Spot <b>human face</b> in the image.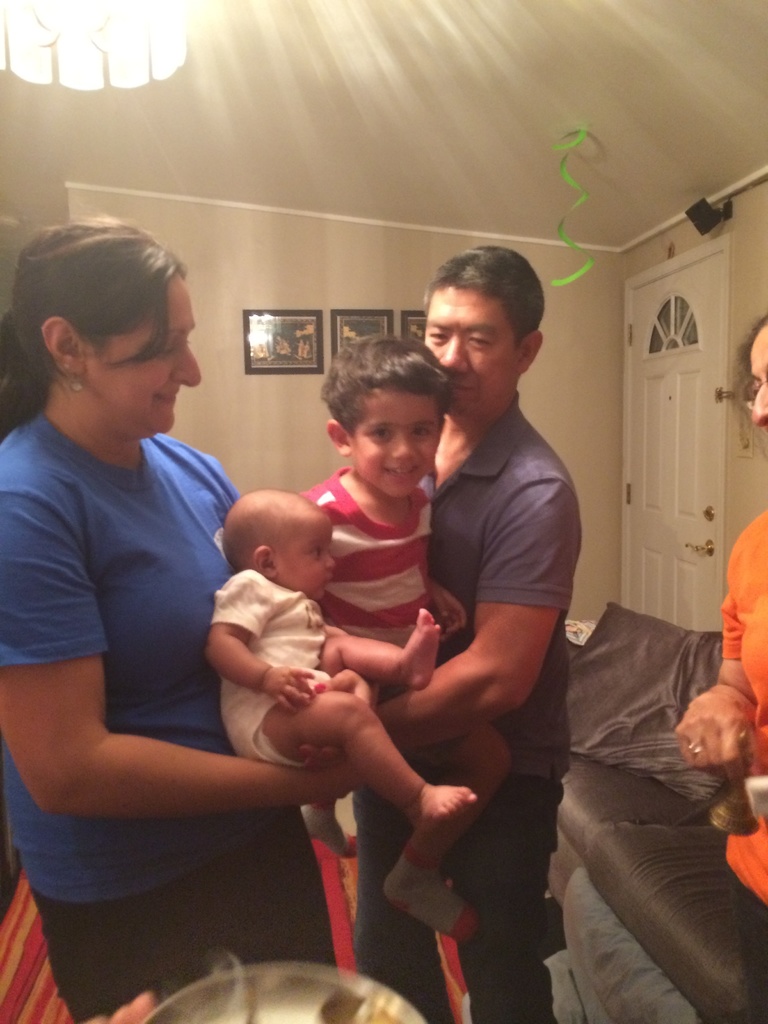
<b>human face</b> found at box=[350, 388, 445, 497].
